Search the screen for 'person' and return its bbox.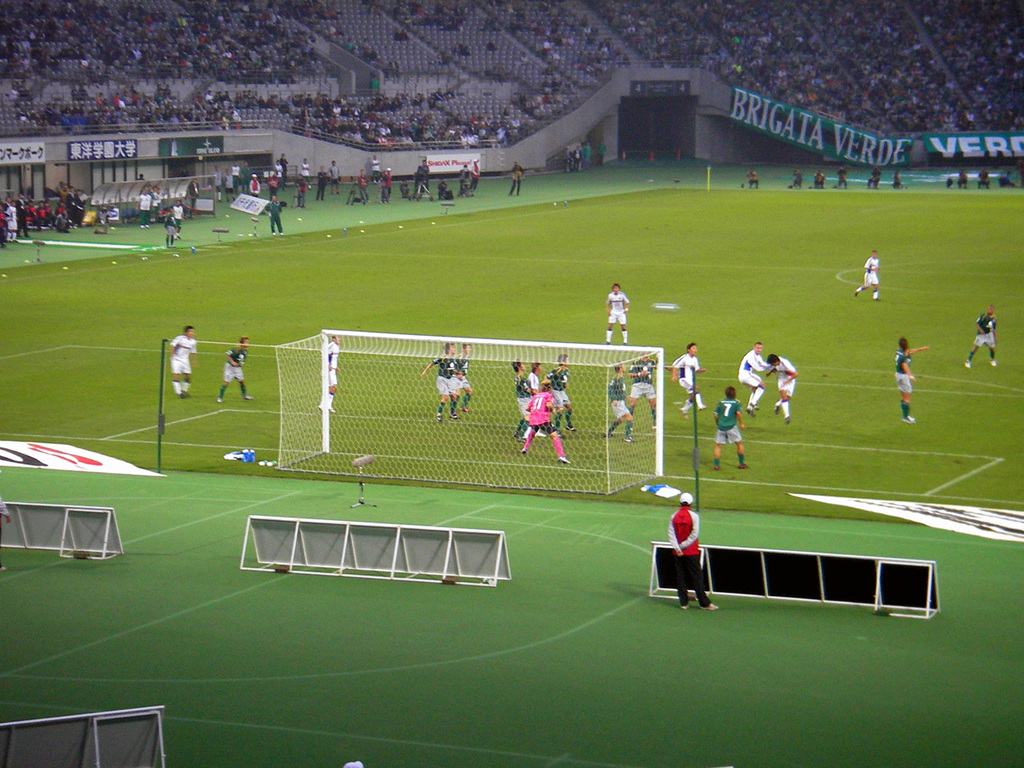
Found: [667, 346, 698, 418].
